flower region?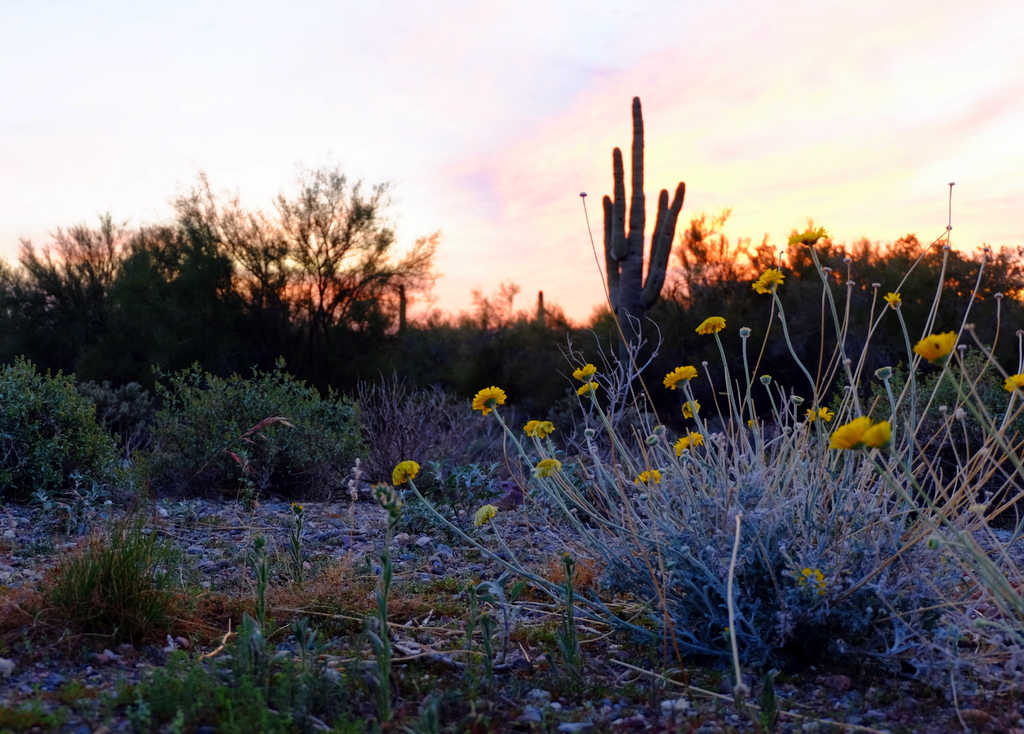
left=677, top=431, right=702, bottom=455
